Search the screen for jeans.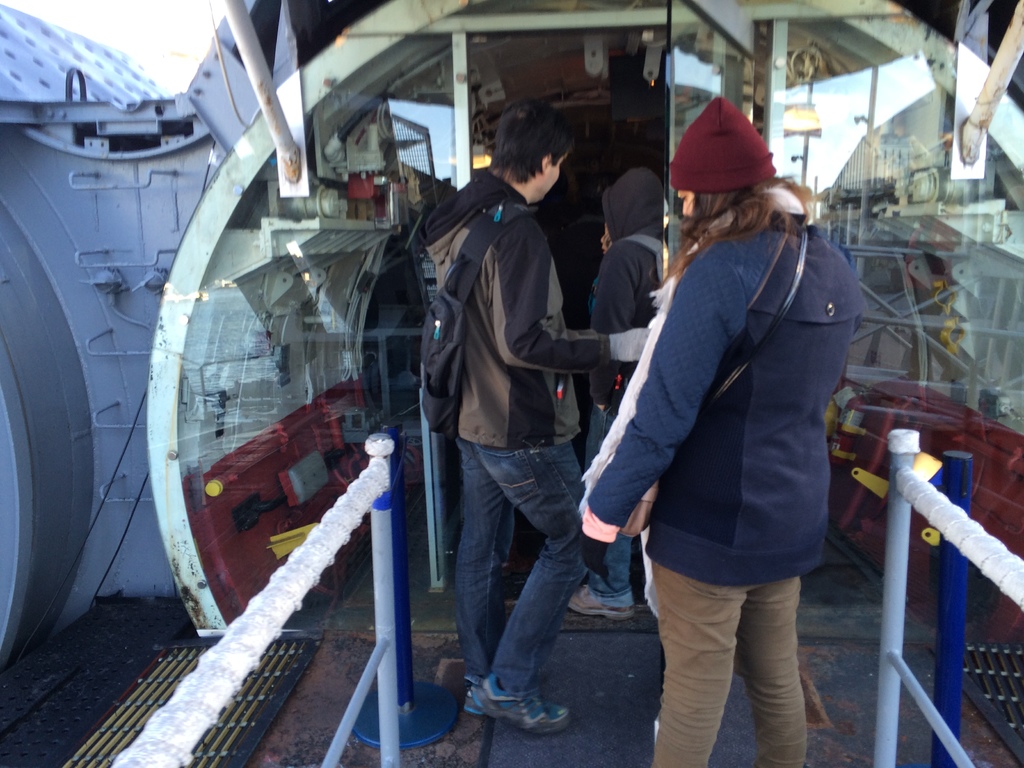
Found at rect(582, 412, 631, 613).
